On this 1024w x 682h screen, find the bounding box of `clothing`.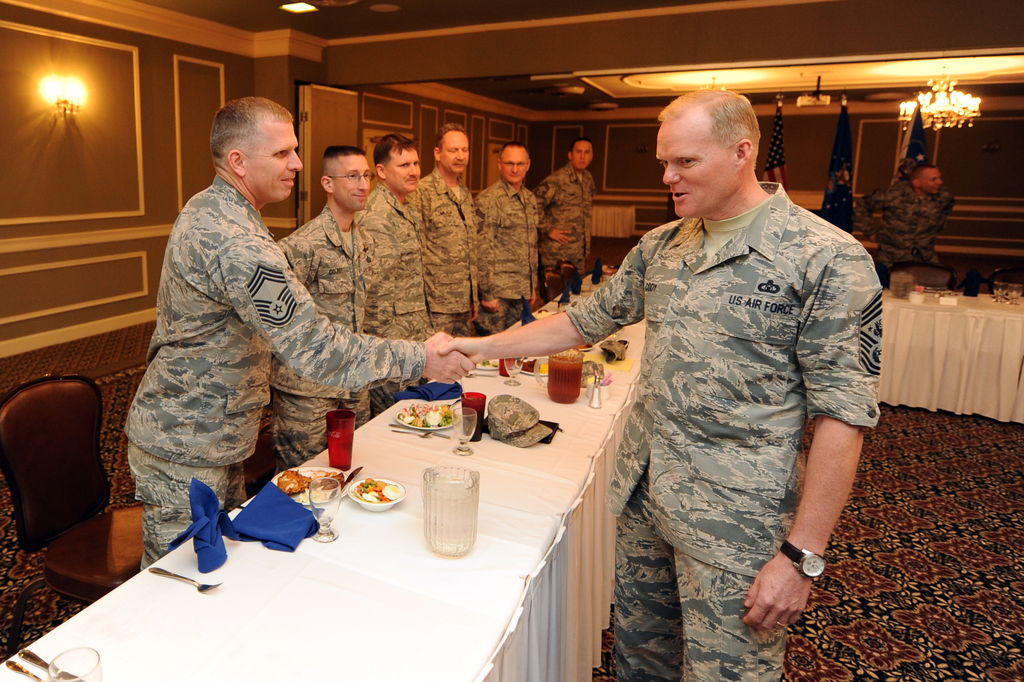
Bounding box: 420, 160, 483, 350.
